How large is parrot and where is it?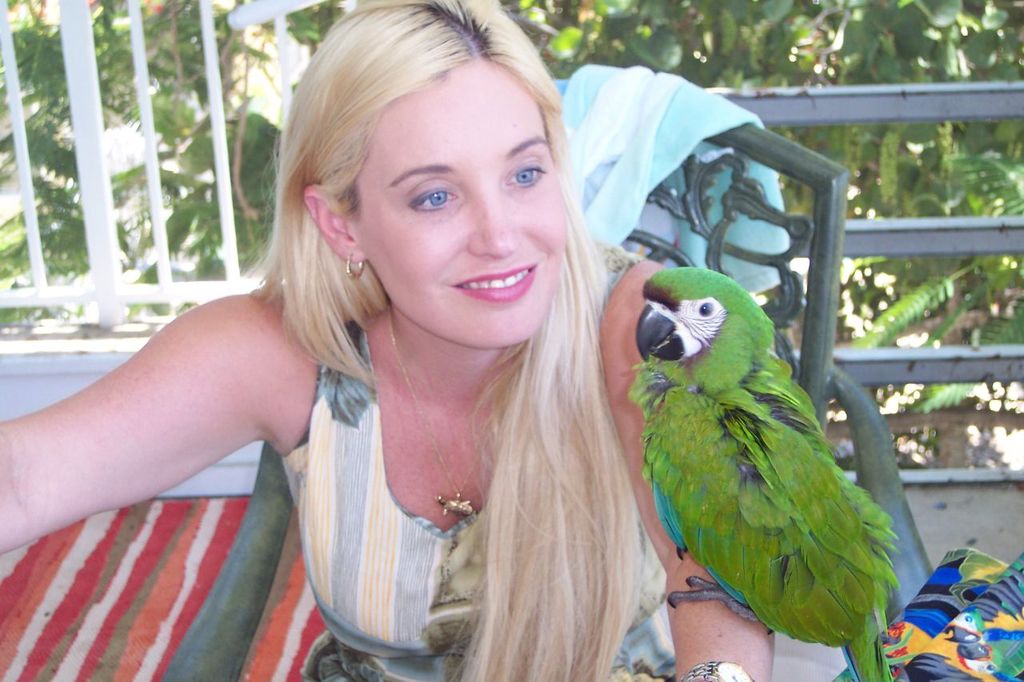
Bounding box: left=626, top=265, right=904, bottom=681.
